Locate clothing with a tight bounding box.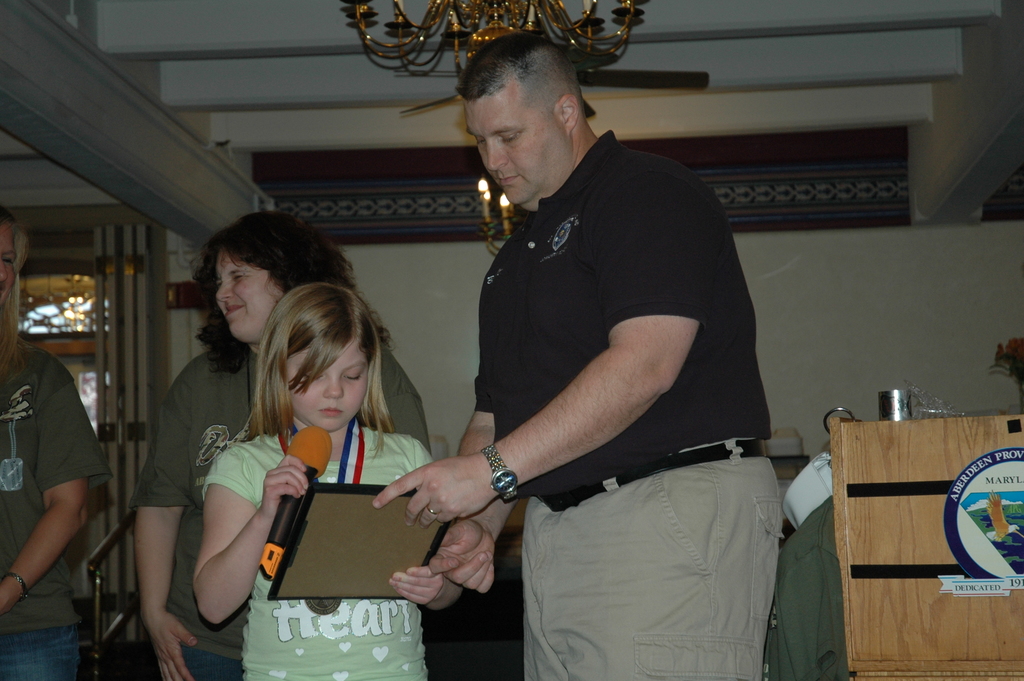
{"x1": 200, "y1": 419, "x2": 434, "y2": 679}.
